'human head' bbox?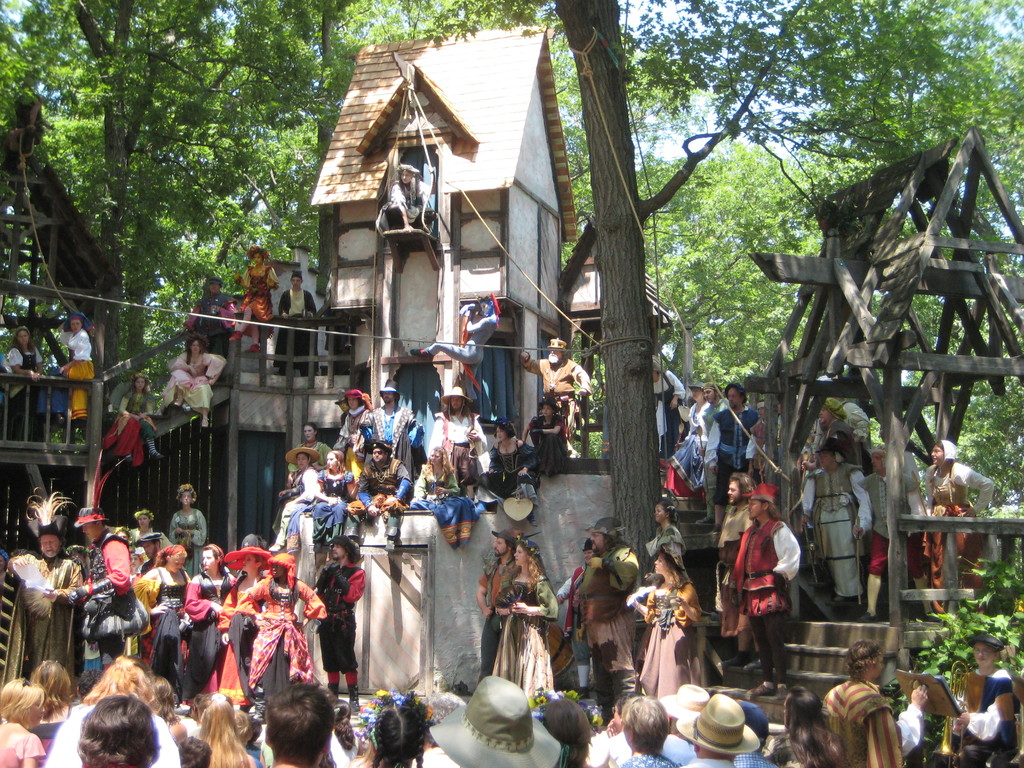
[662, 683, 710, 735]
